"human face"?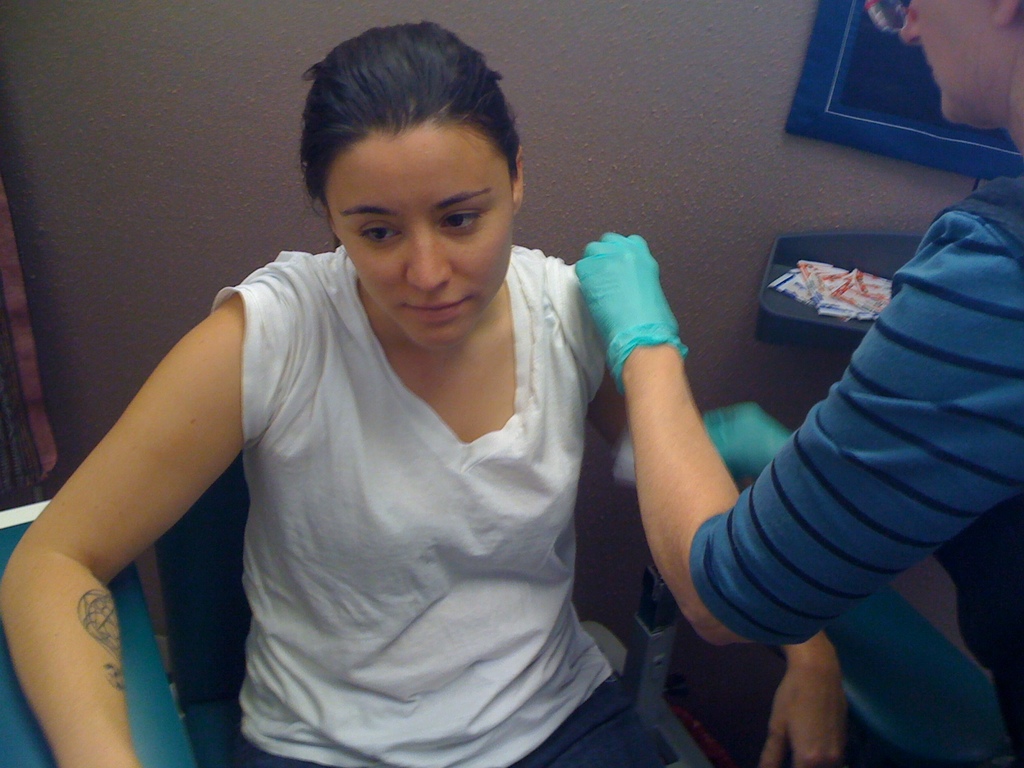
locate(330, 135, 513, 349)
